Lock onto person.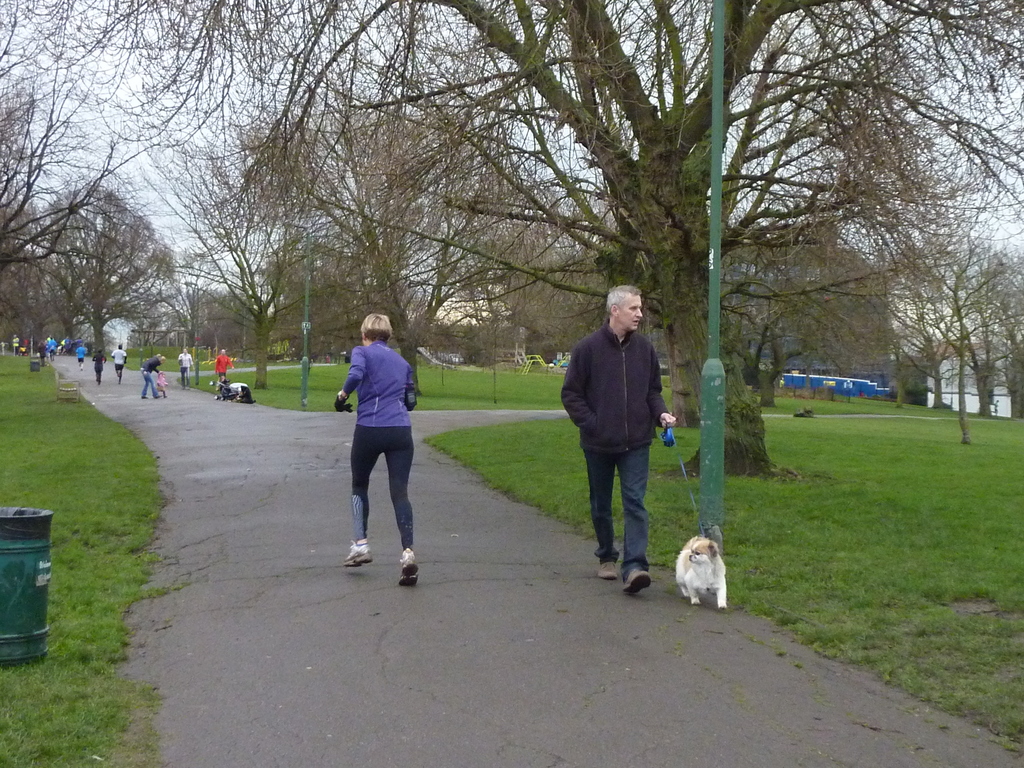
Locked: box=[560, 284, 676, 591].
